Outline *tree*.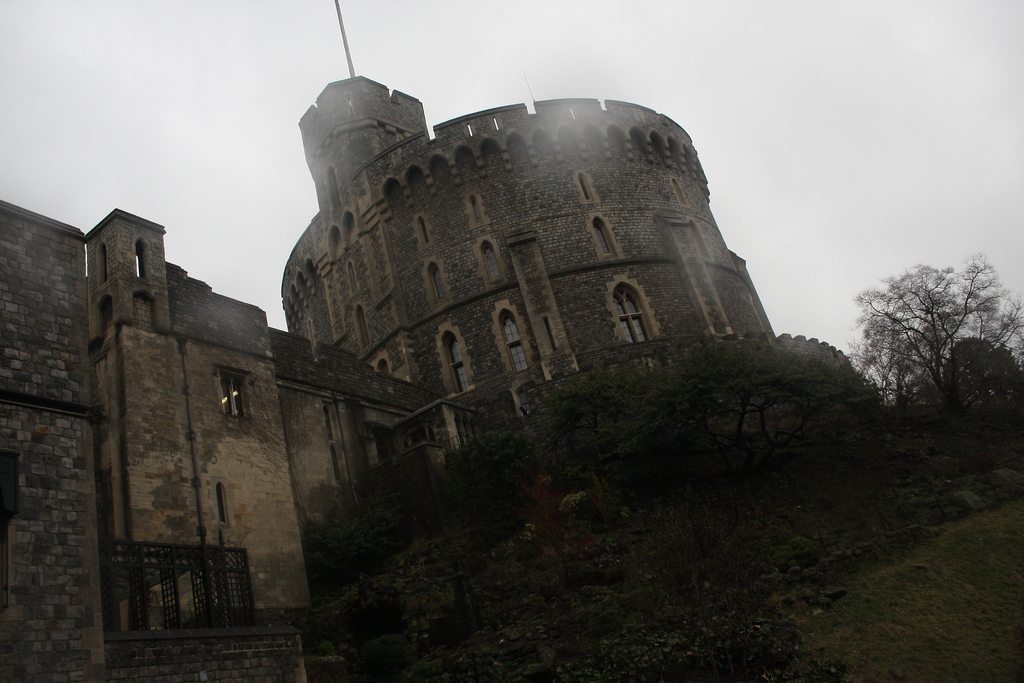
Outline: 945 339 1023 410.
